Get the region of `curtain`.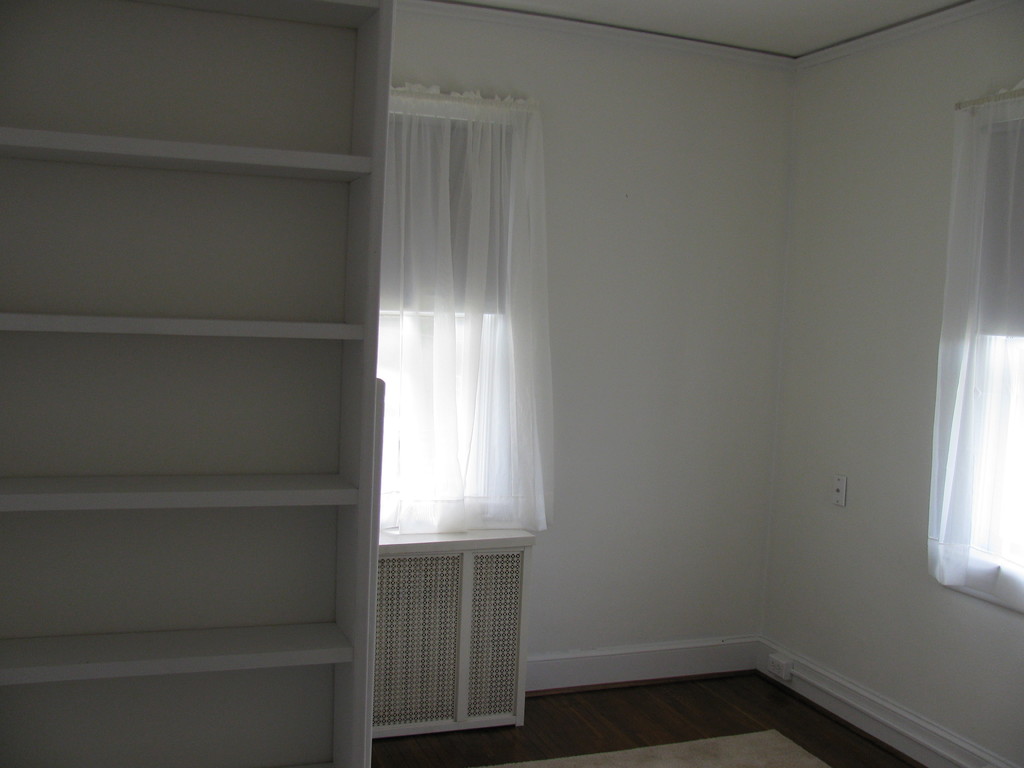
379:86:550:540.
